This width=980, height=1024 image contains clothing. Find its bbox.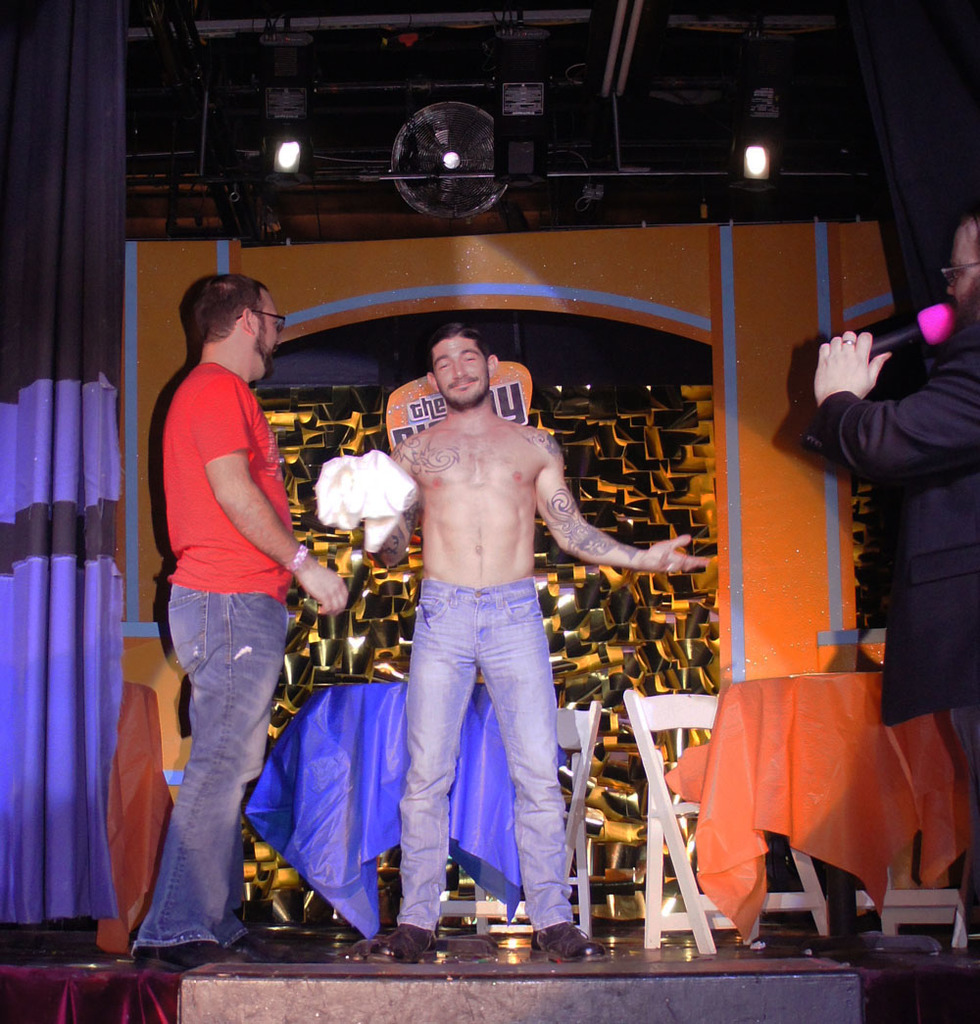
BBox(147, 337, 317, 978).
